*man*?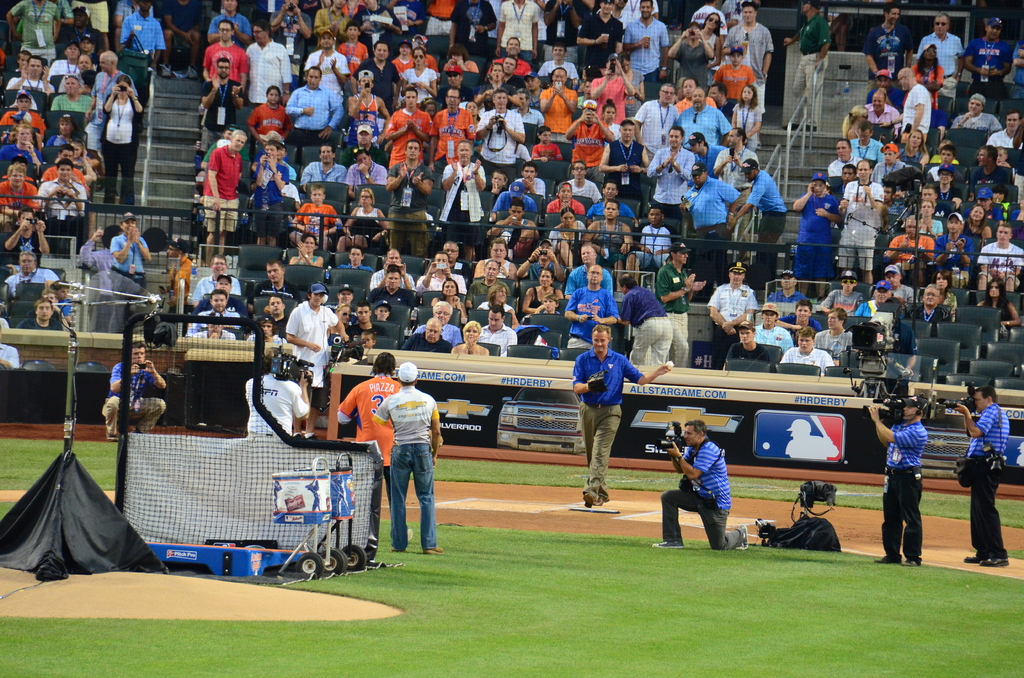
428:85:476:174
